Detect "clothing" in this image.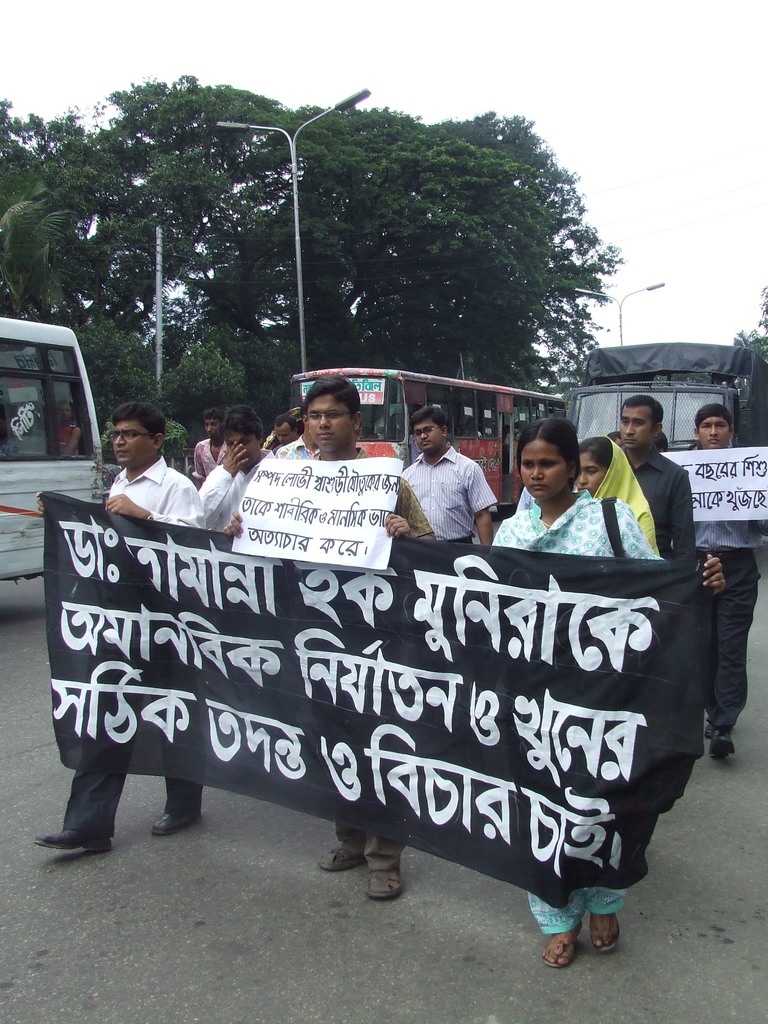
Detection: bbox=[65, 463, 185, 829].
